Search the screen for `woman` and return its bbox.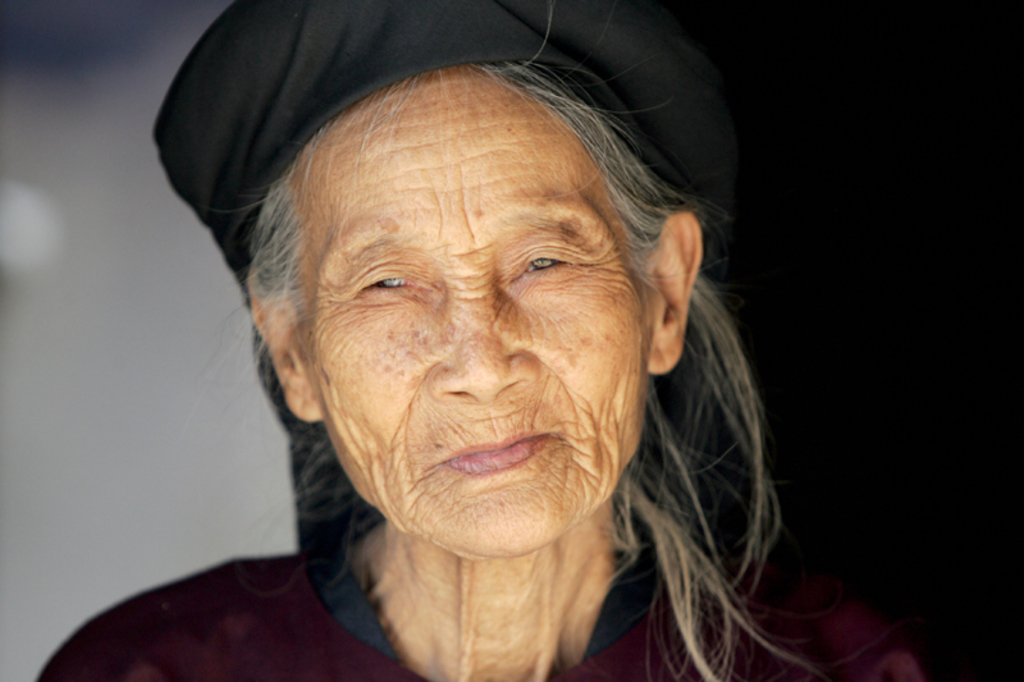
Found: [x1=36, y1=0, x2=933, y2=681].
